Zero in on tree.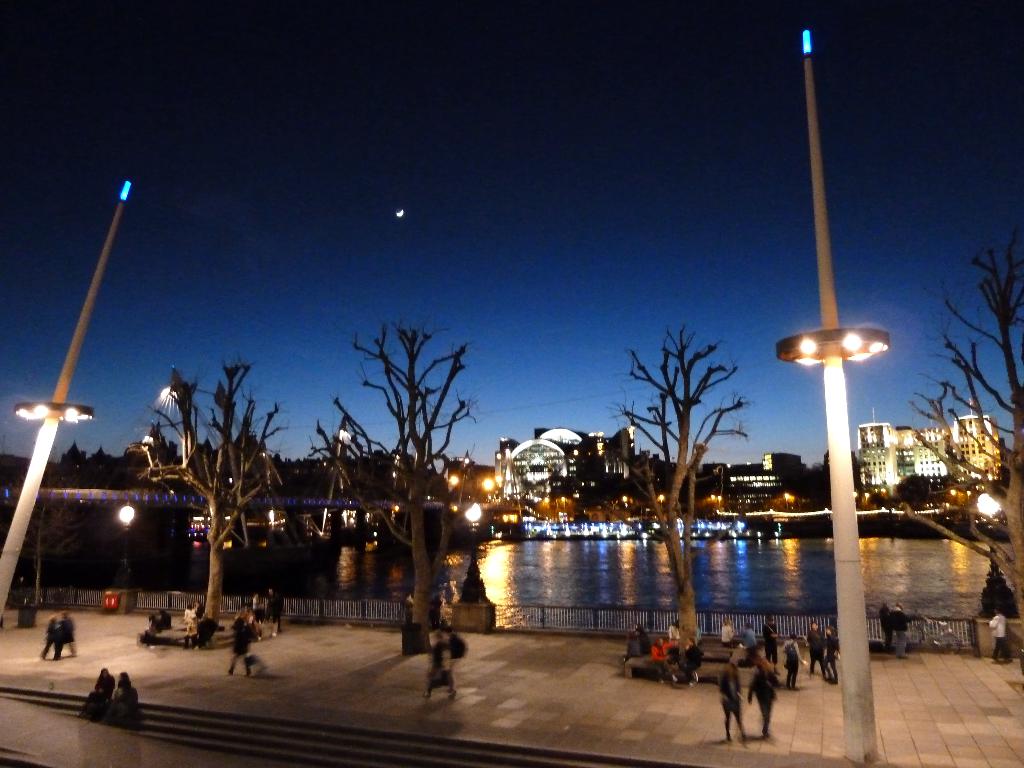
Zeroed in: 897:253:1023:639.
